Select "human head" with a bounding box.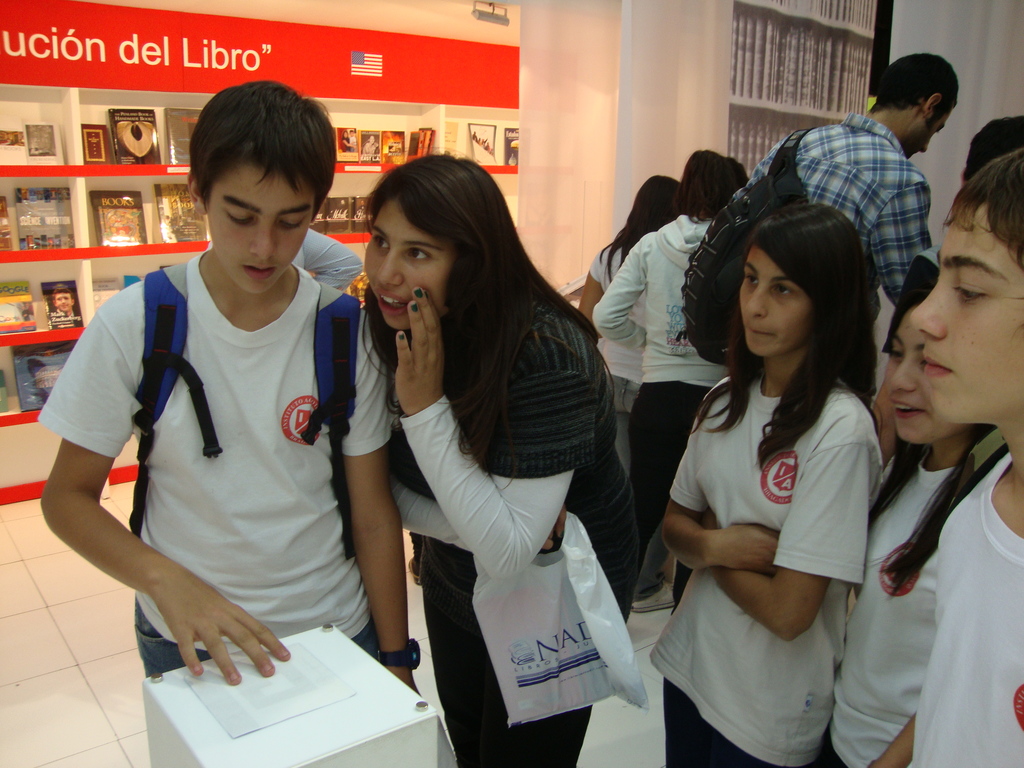
[left=876, top=52, right=957, bottom=159].
